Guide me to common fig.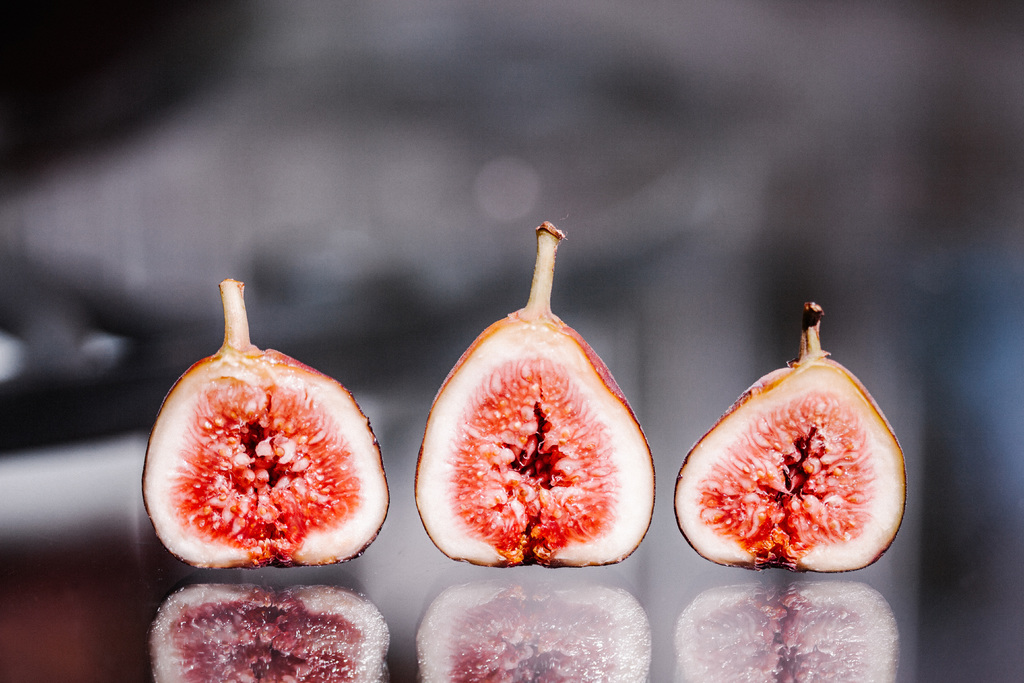
Guidance: 674, 303, 909, 573.
